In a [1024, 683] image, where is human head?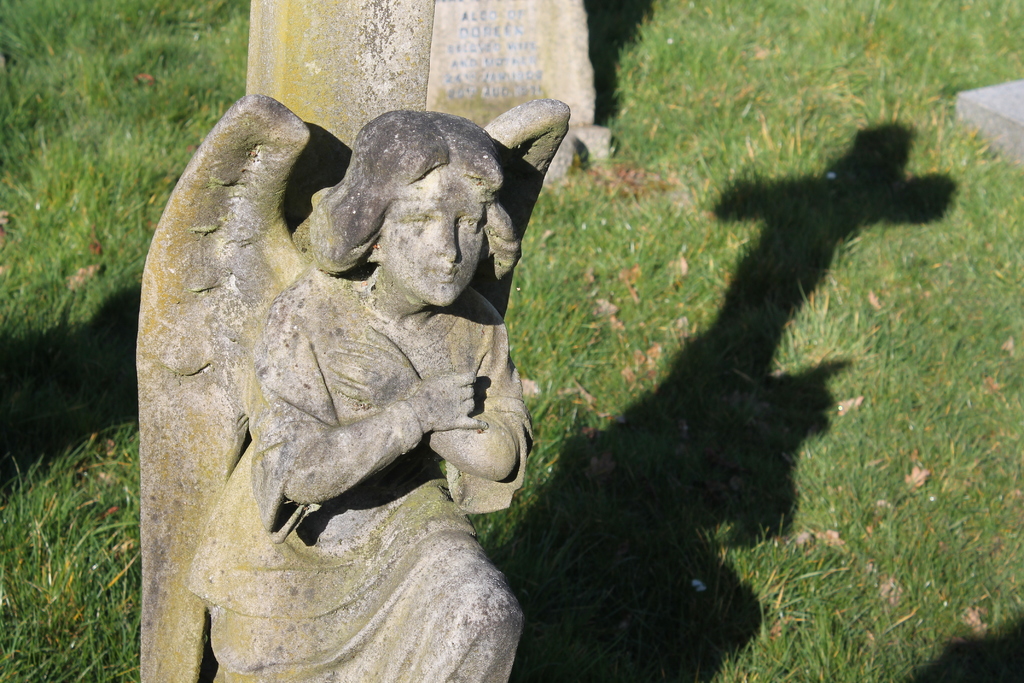
select_region(318, 110, 504, 336).
